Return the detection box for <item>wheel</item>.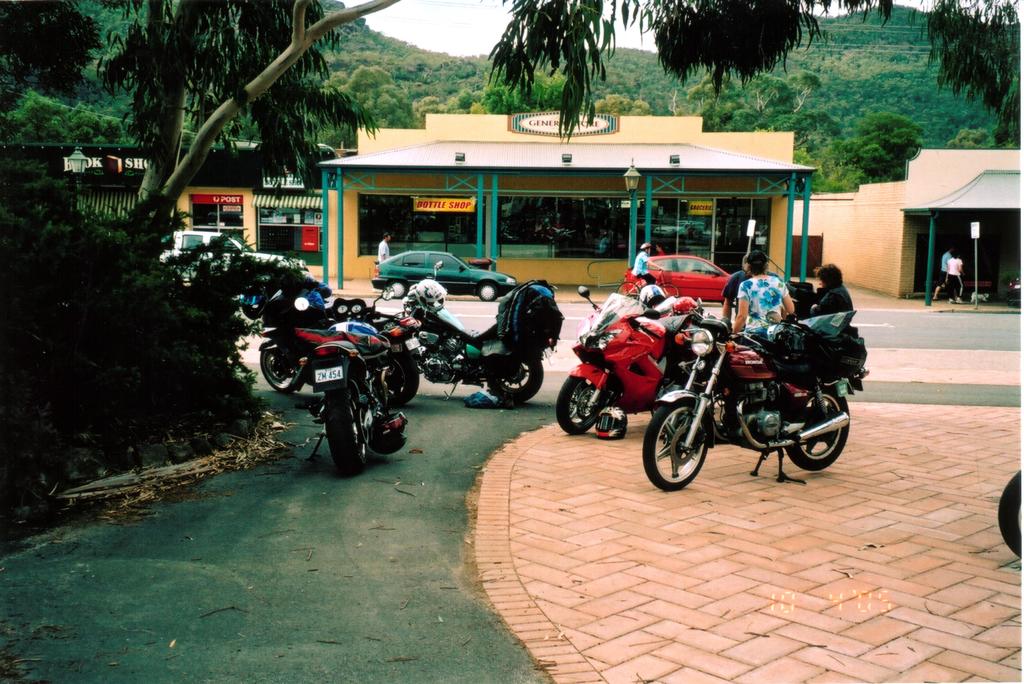
bbox(643, 399, 707, 490).
